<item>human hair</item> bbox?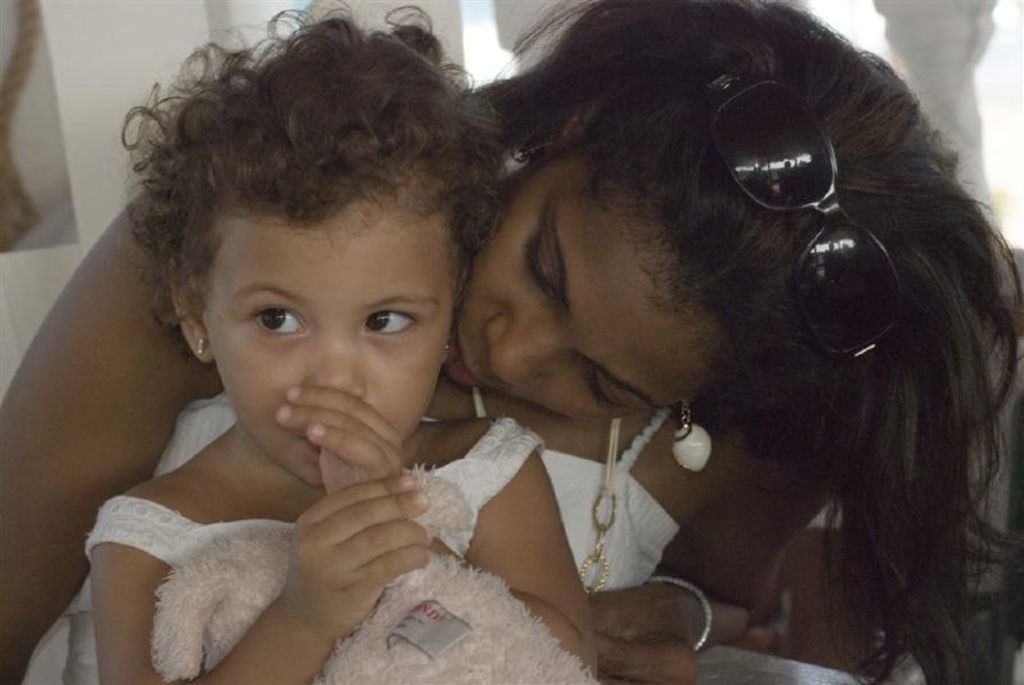
x1=507, y1=4, x2=1023, y2=684
